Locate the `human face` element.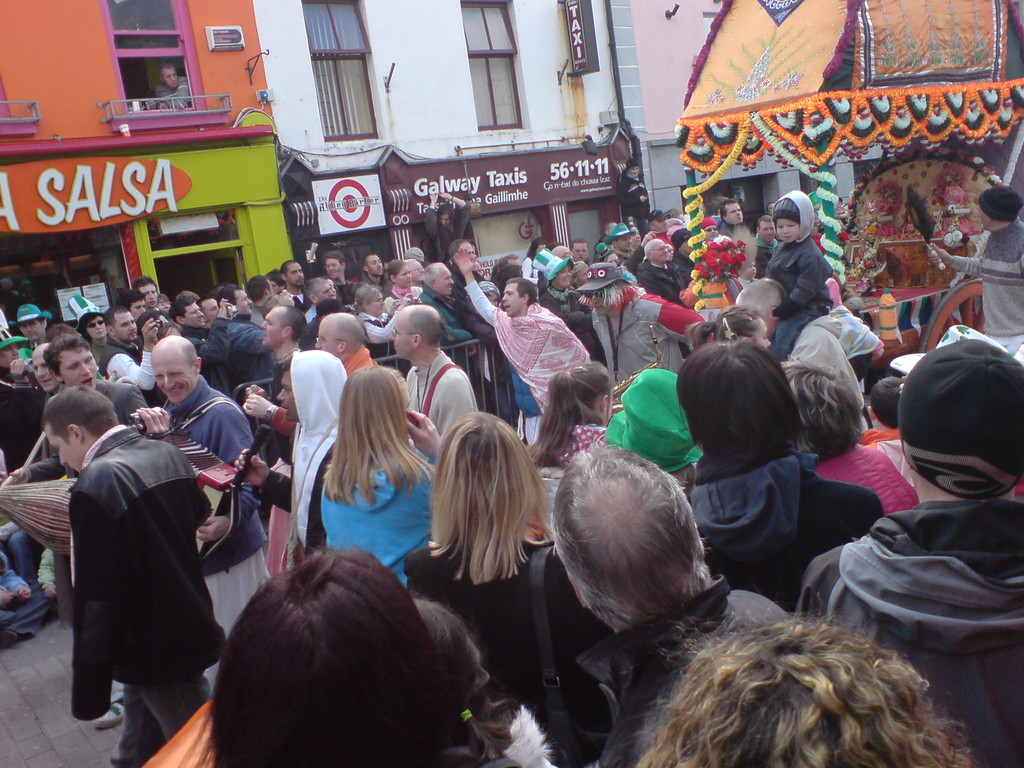
Element bbox: (364, 253, 382, 275).
